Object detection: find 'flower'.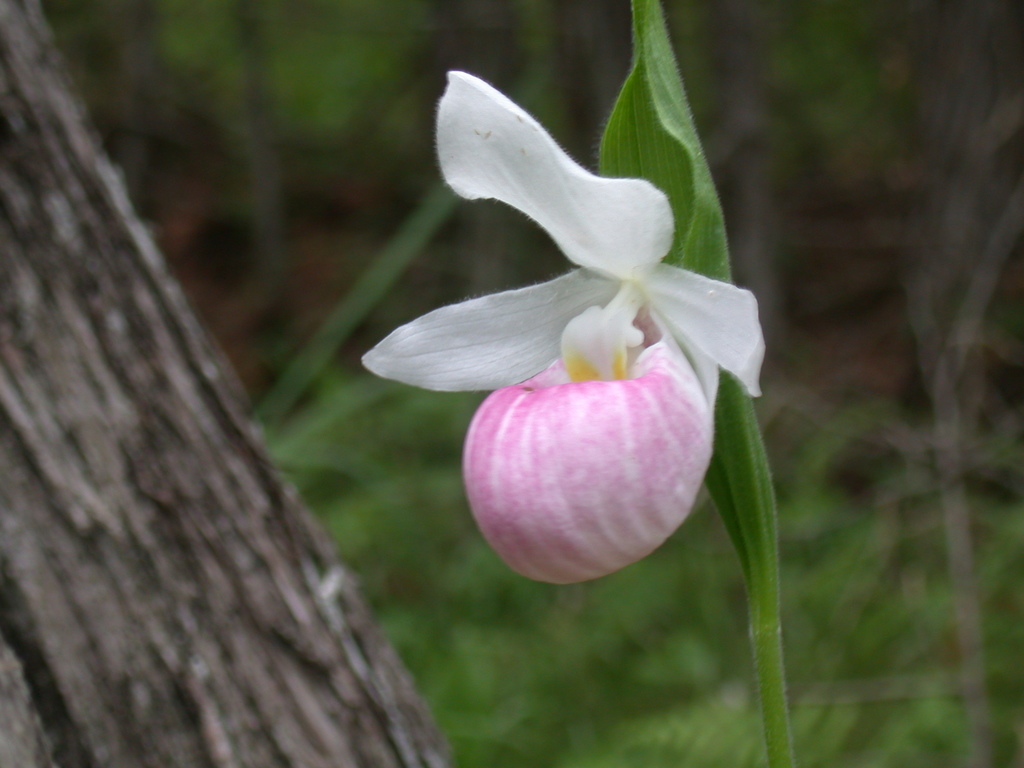
[x1=358, y1=65, x2=762, y2=584].
